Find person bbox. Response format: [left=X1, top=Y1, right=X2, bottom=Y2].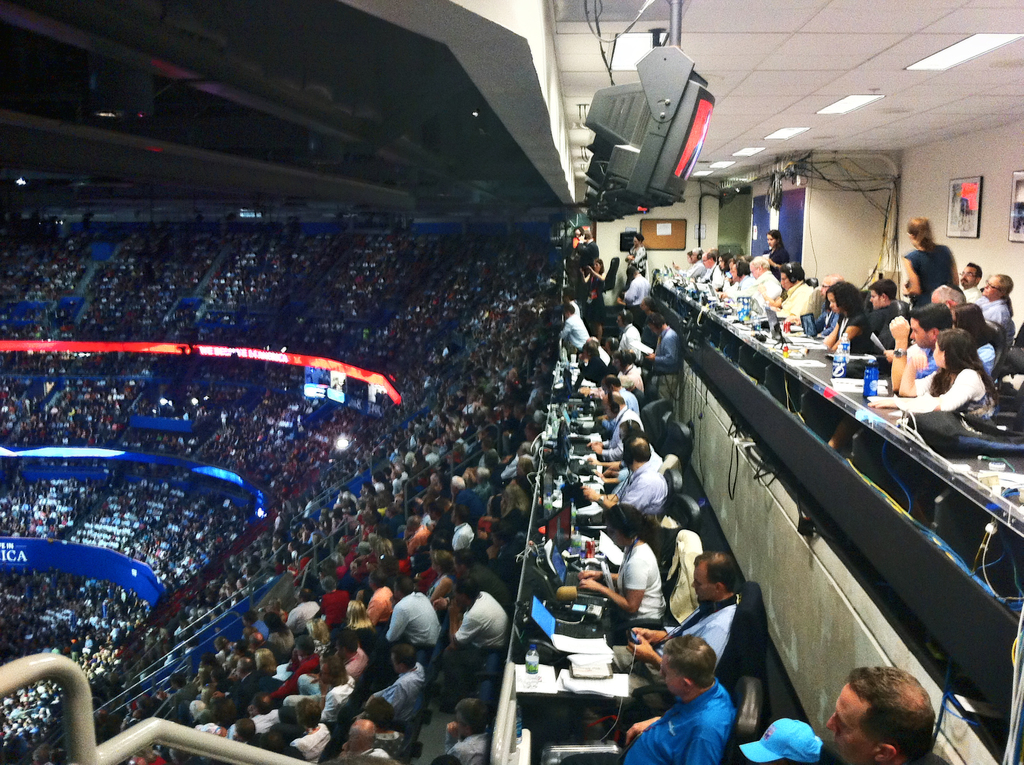
[left=820, top=282, right=872, bottom=356].
